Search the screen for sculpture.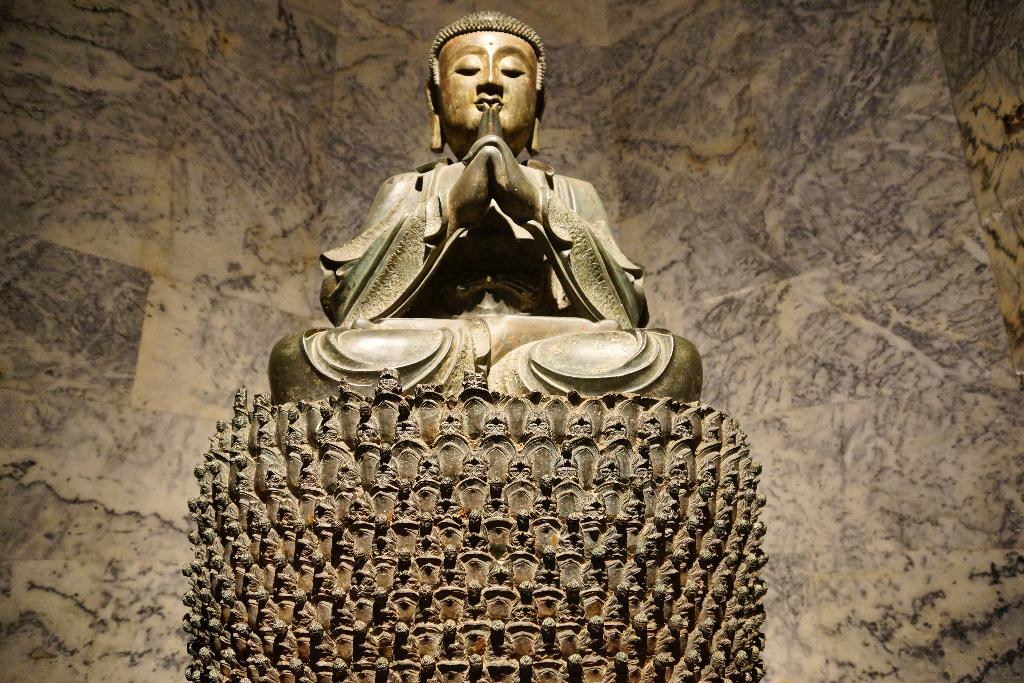
Found at select_region(284, 659, 311, 680).
